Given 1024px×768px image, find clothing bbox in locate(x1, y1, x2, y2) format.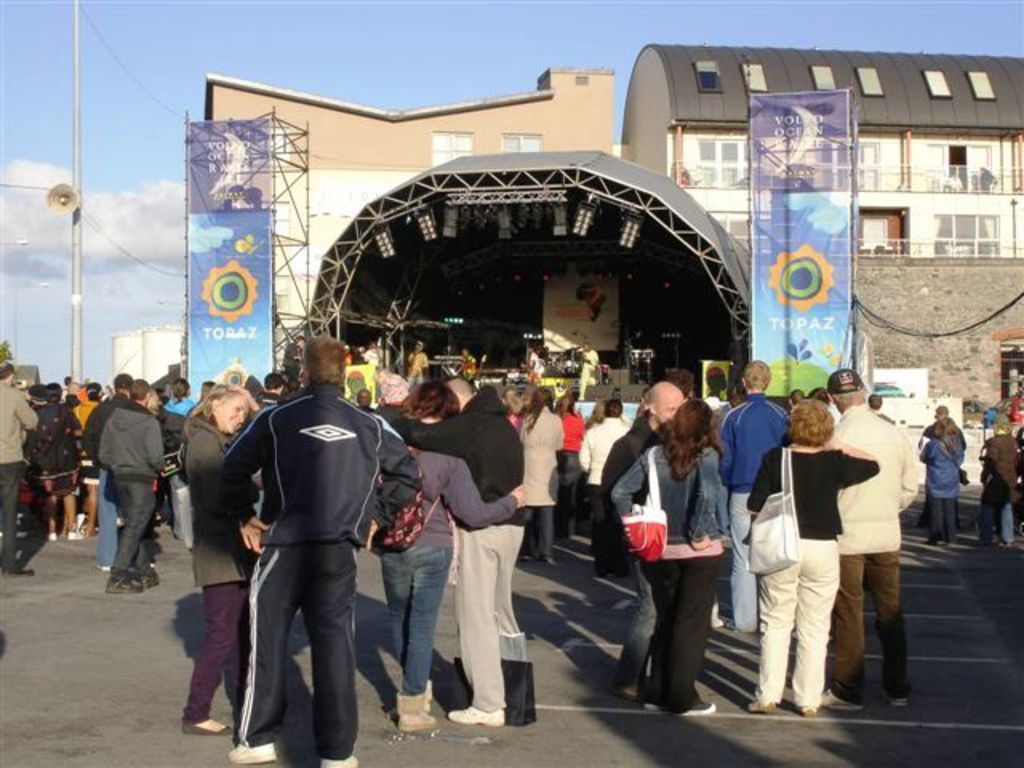
locate(611, 435, 728, 715).
